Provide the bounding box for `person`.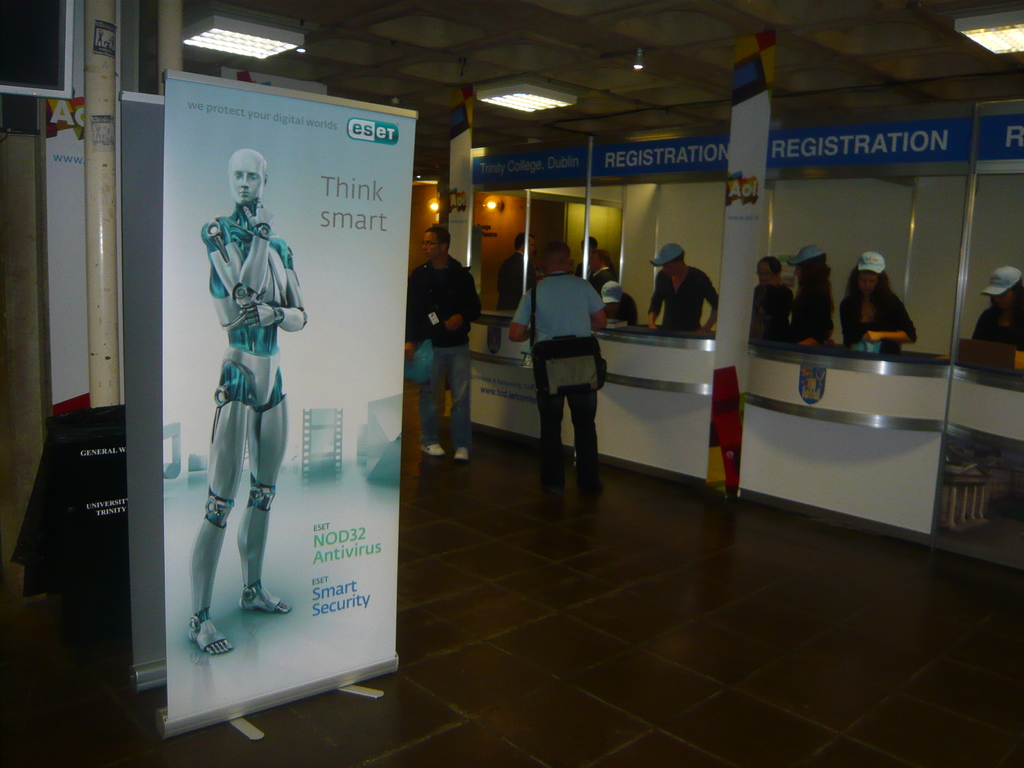
Rect(841, 254, 916, 349).
